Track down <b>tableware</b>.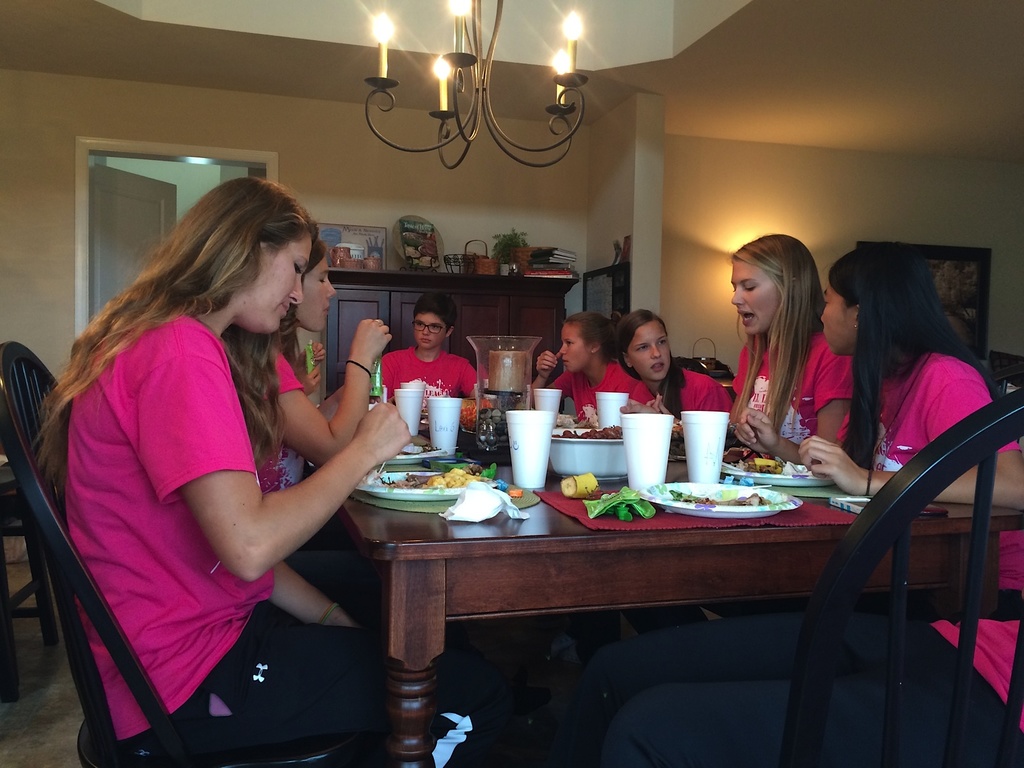
Tracked to bbox(360, 454, 496, 502).
